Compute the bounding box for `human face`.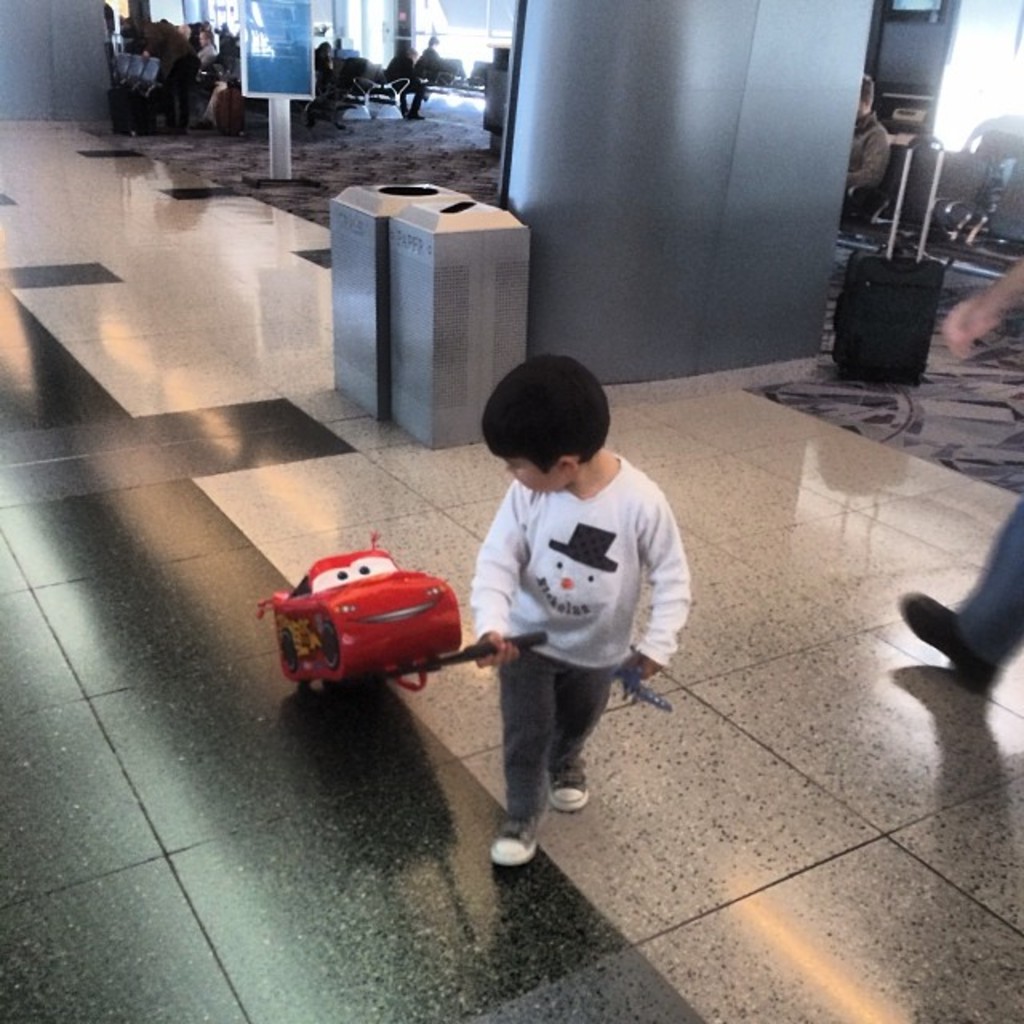
bbox(507, 458, 571, 494).
